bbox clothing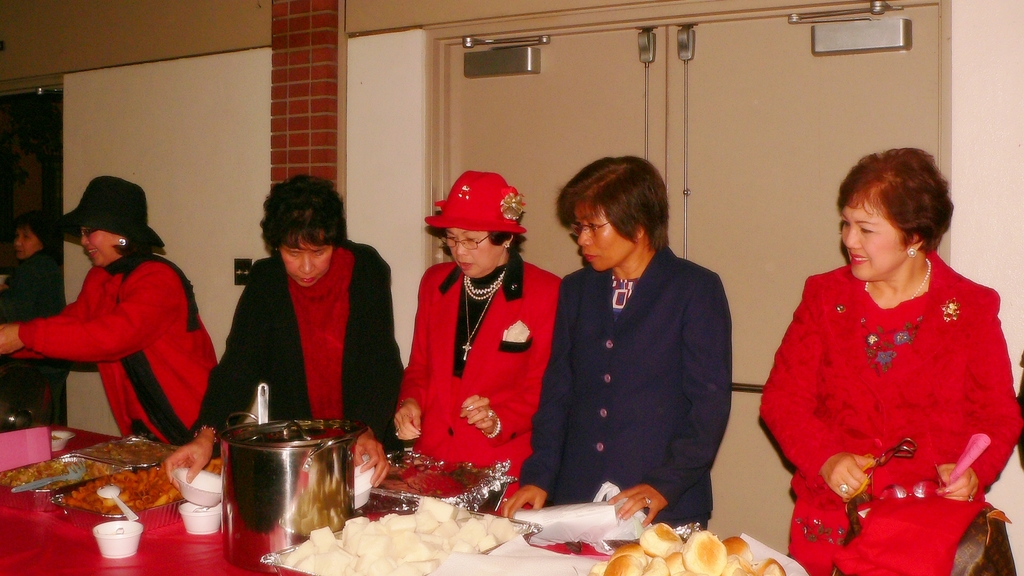
<bbox>756, 242, 1023, 575</bbox>
